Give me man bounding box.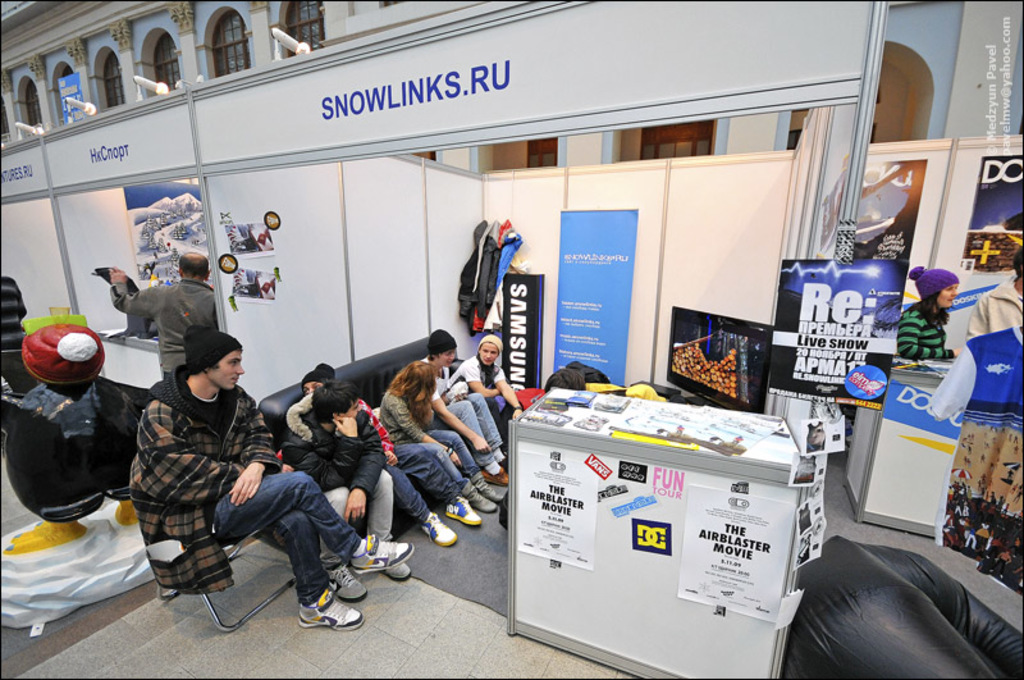
105 252 218 373.
